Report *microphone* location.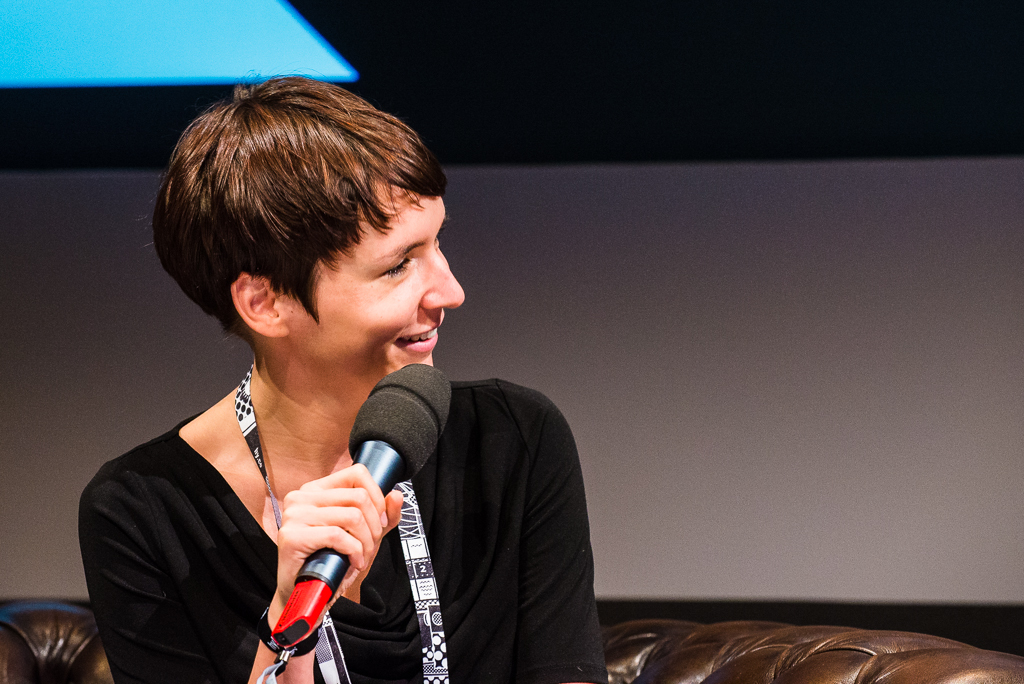
Report: (x1=272, y1=360, x2=464, y2=640).
